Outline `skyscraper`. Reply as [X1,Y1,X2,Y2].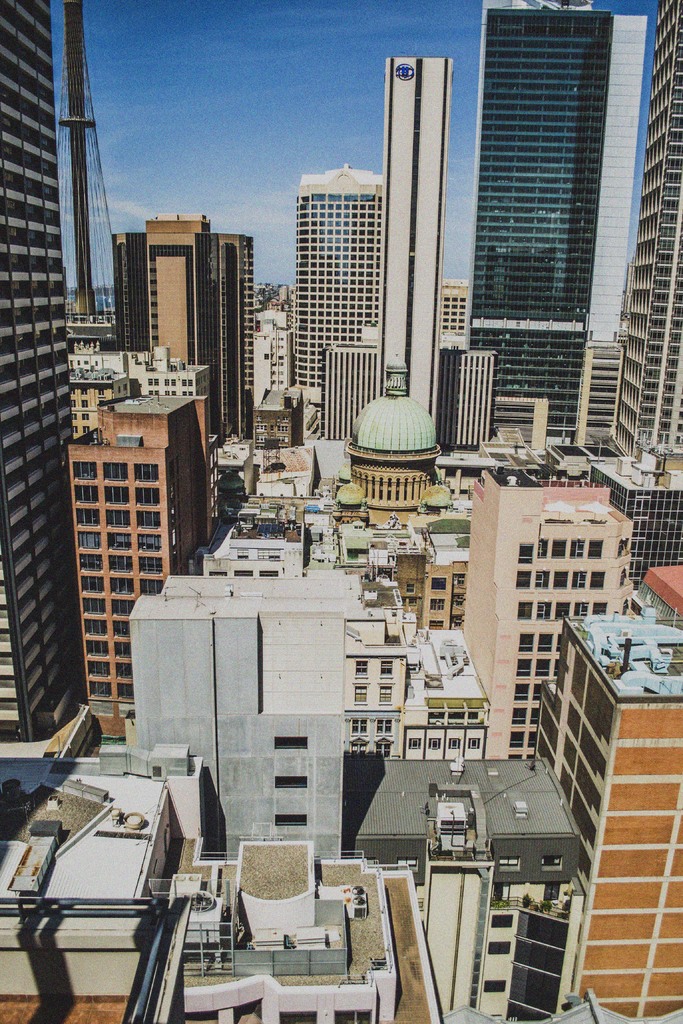
[621,0,682,460].
